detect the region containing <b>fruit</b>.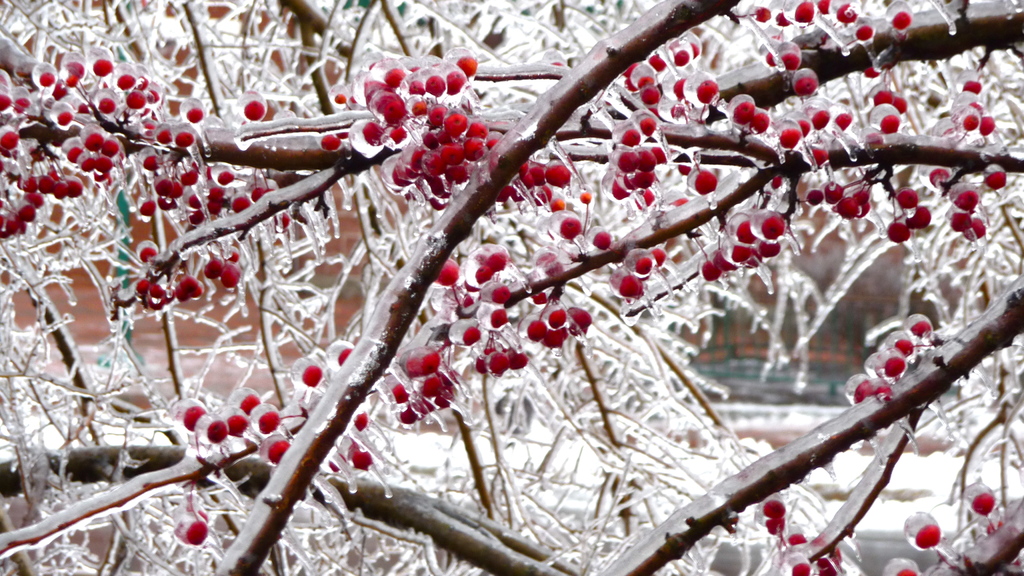
269 439 289 464.
